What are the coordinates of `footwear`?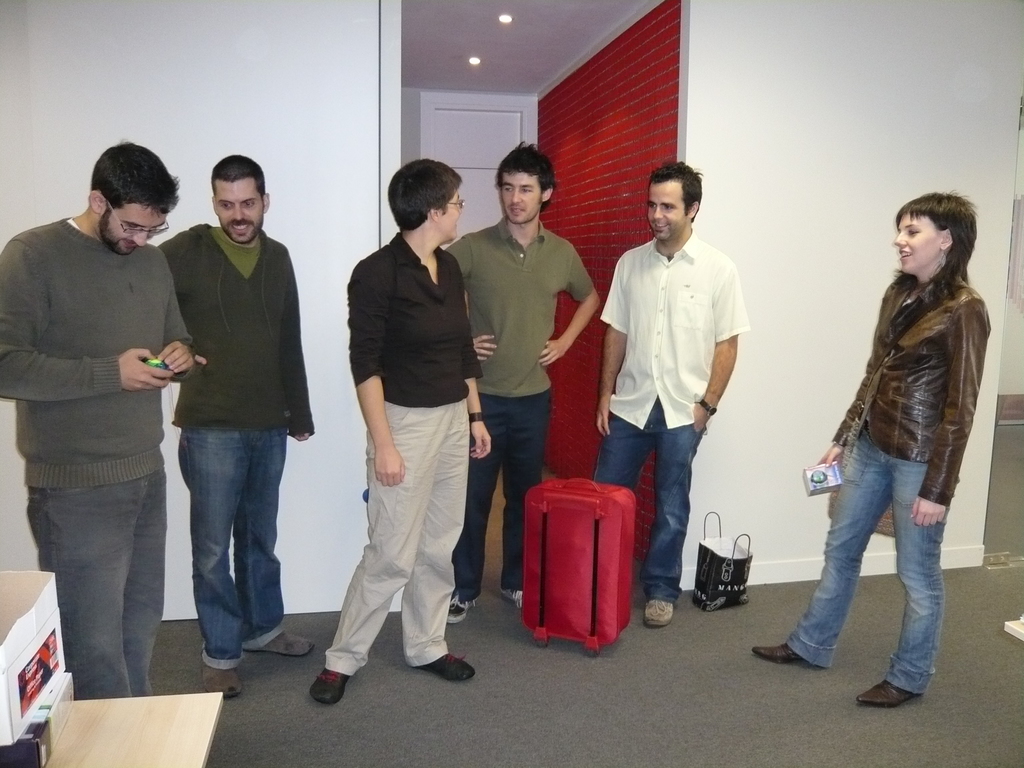
x1=255, y1=630, x2=313, y2=659.
